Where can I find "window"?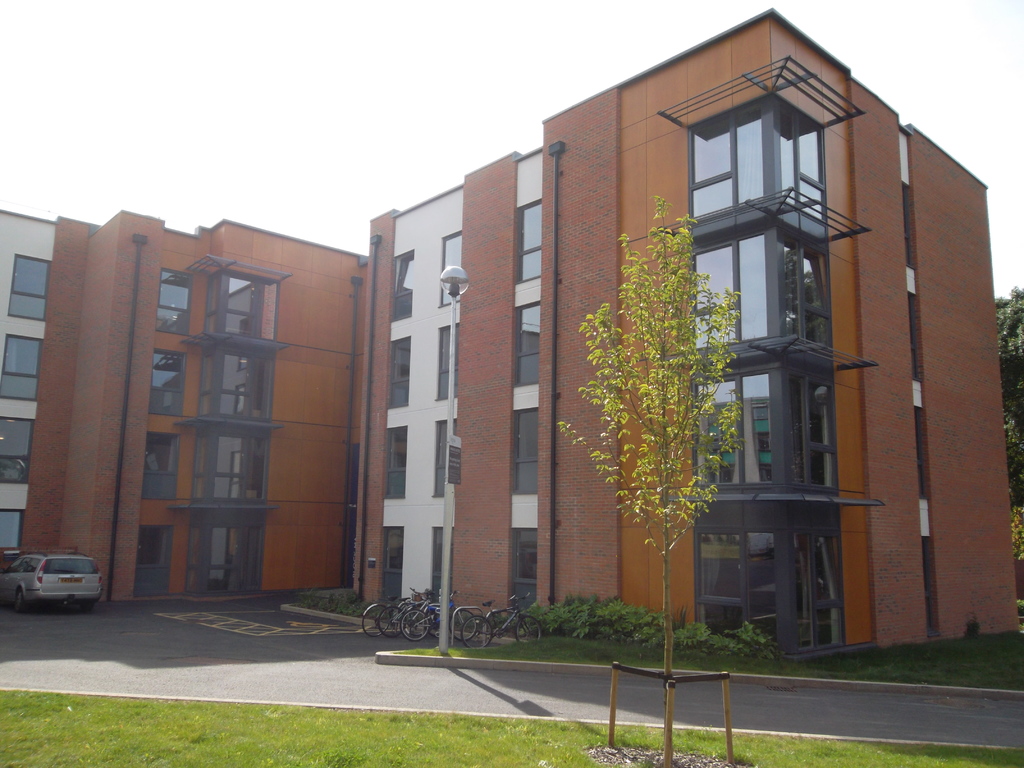
You can find it at 149, 348, 186, 415.
